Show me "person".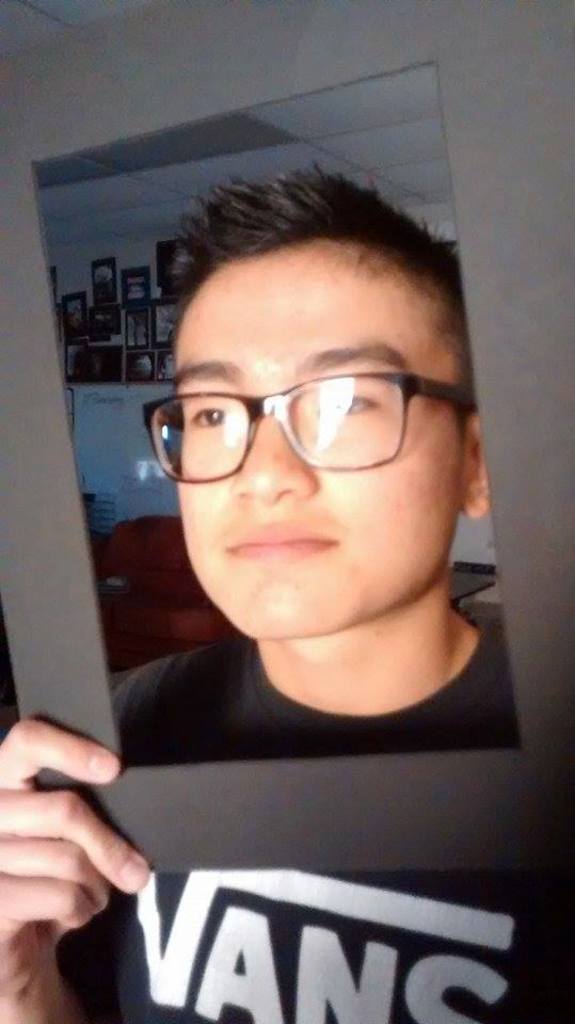
"person" is here: (left=60, top=211, right=542, bottom=944).
